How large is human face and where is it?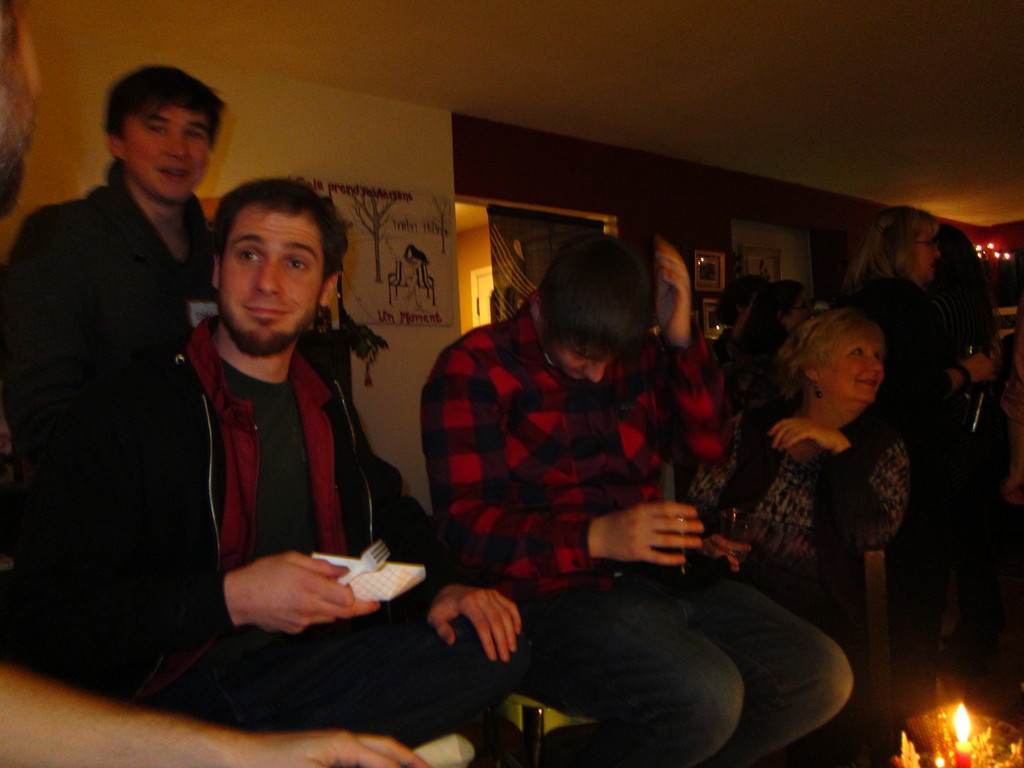
Bounding box: [551, 337, 620, 385].
